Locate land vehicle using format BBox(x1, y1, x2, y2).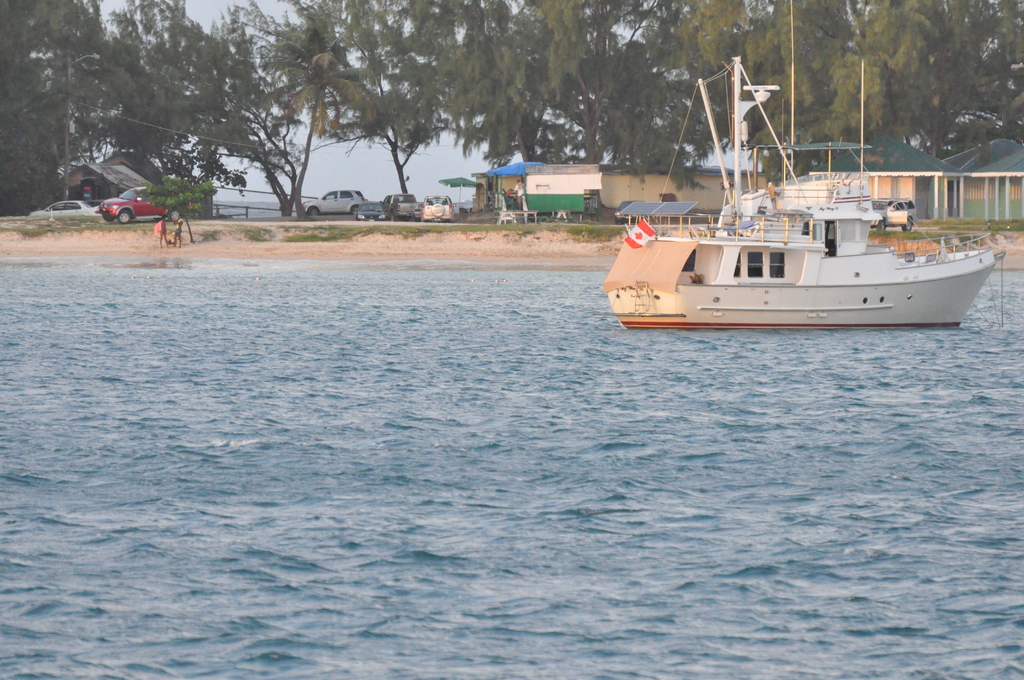
BBox(100, 185, 194, 222).
